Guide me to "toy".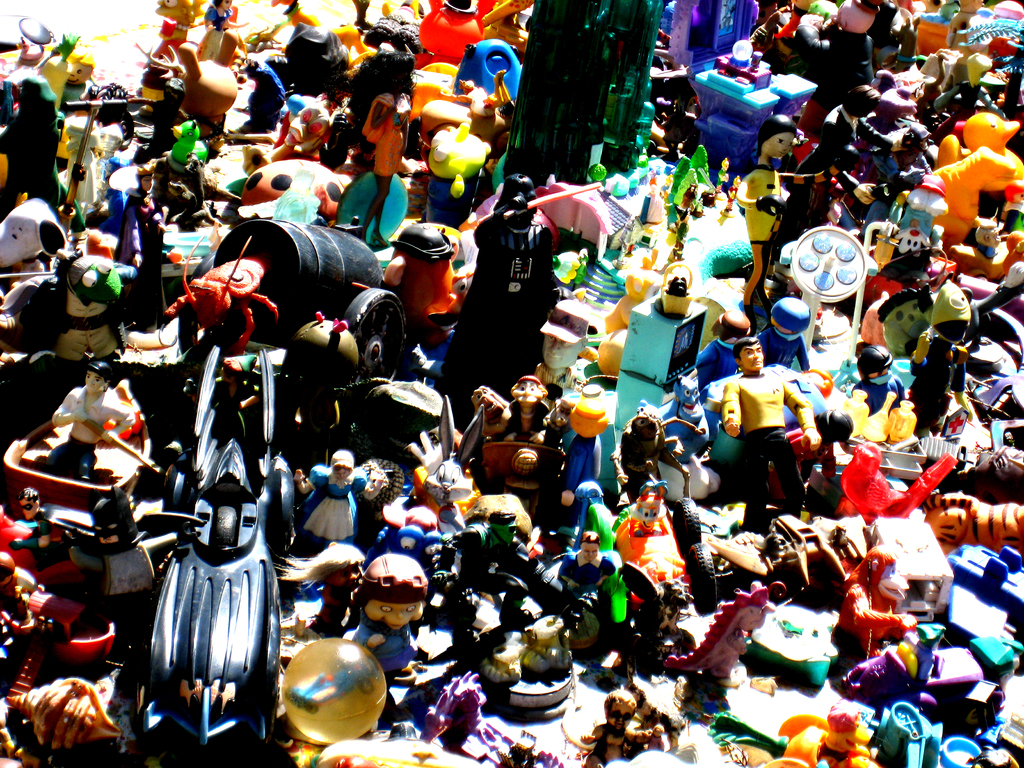
Guidance: pyautogui.locateOnScreen(617, 490, 680, 604).
